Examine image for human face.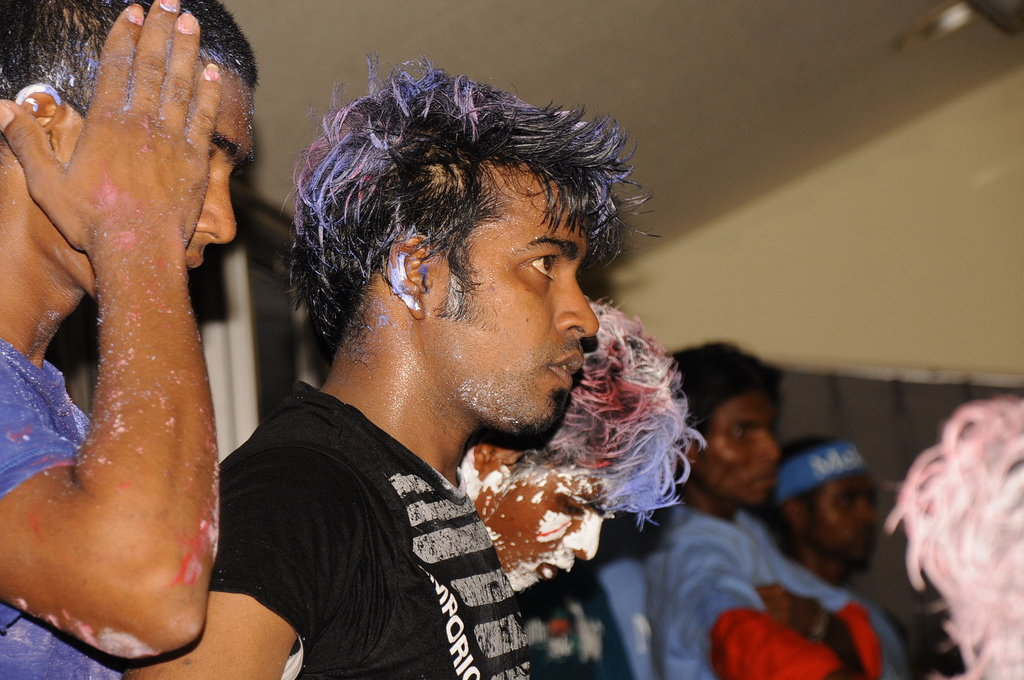
Examination result: l=441, t=180, r=597, b=441.
